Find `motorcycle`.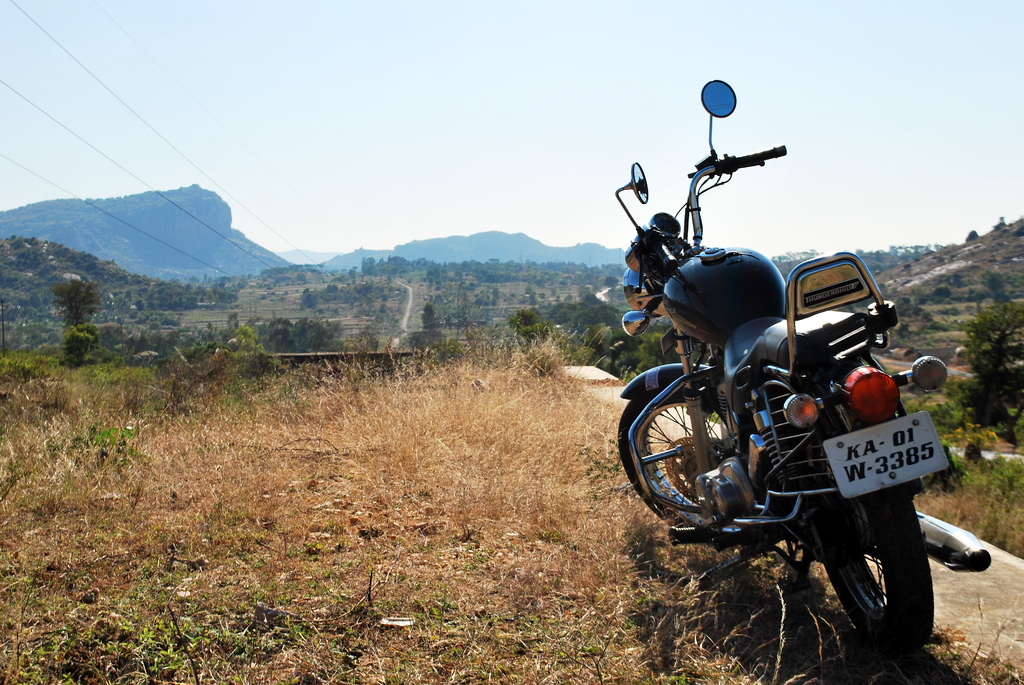
pyautogui.locateOnScreen(608, 165, 983, 666).
